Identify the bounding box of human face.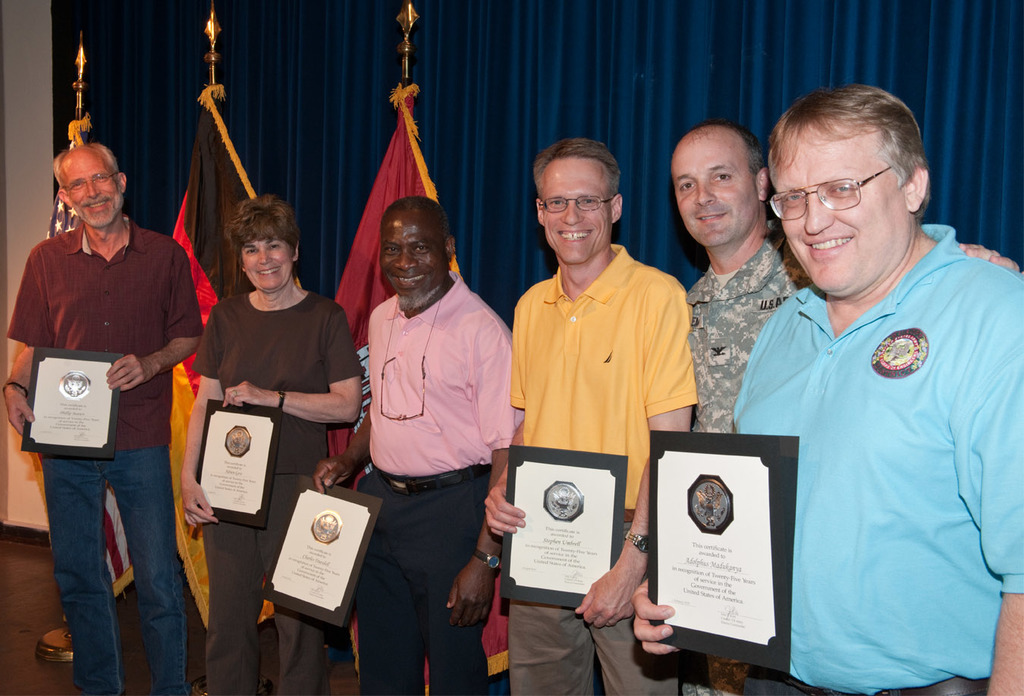
x1=777 y1=121 x2=903 y2=294.
